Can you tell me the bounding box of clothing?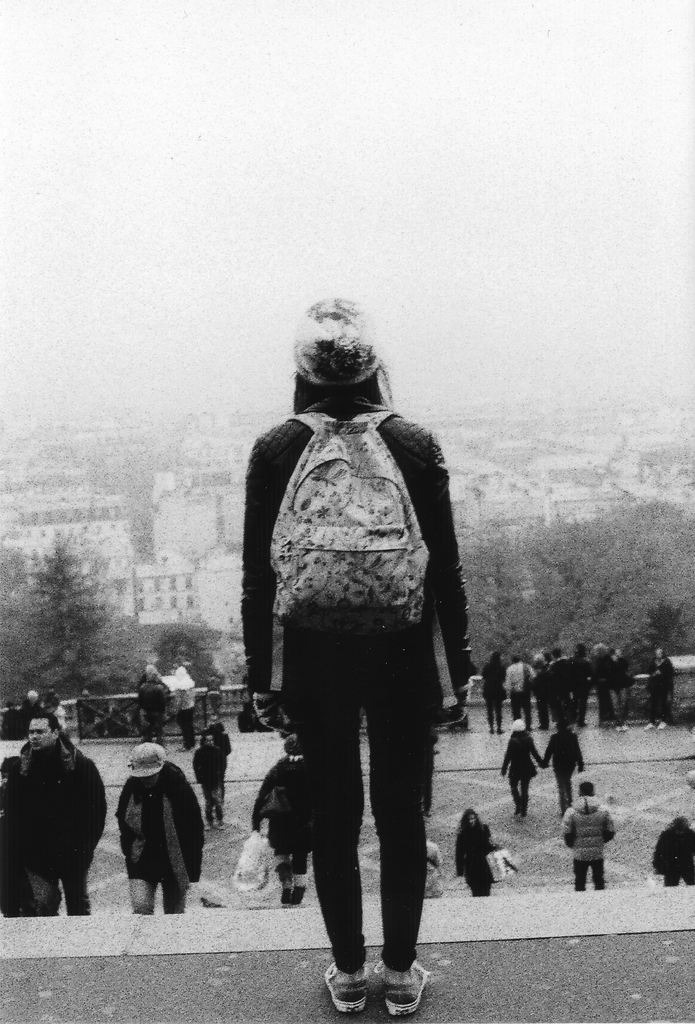
477:653:526:726.
